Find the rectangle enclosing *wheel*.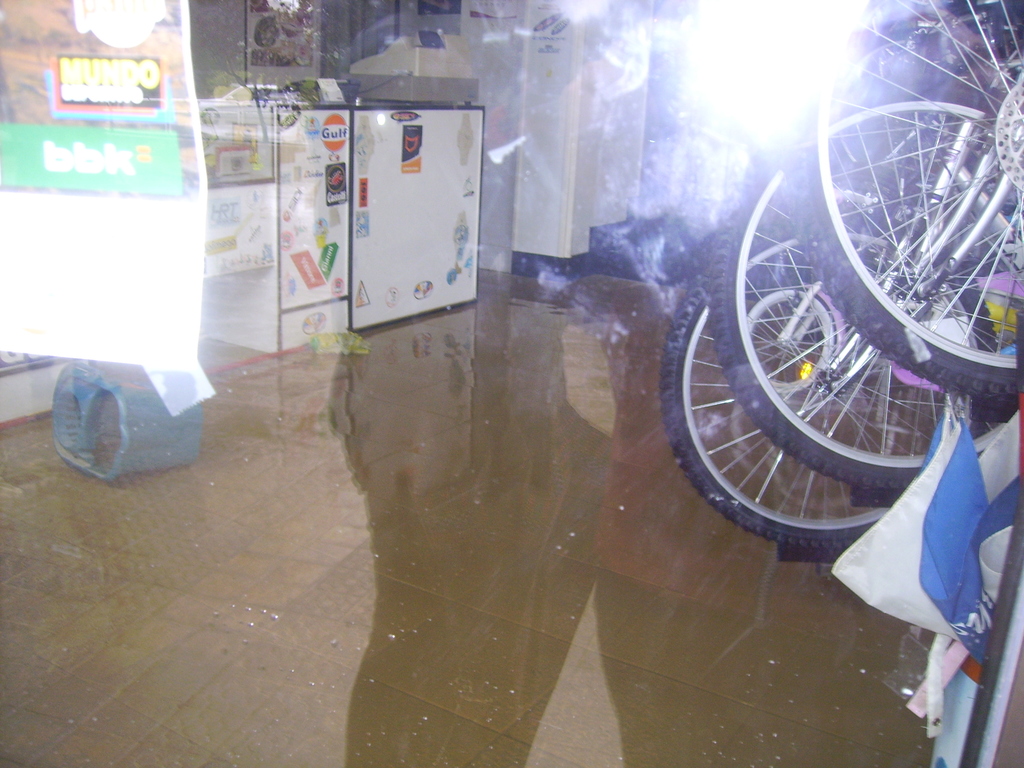
box(657, 216, 1004, 562).
